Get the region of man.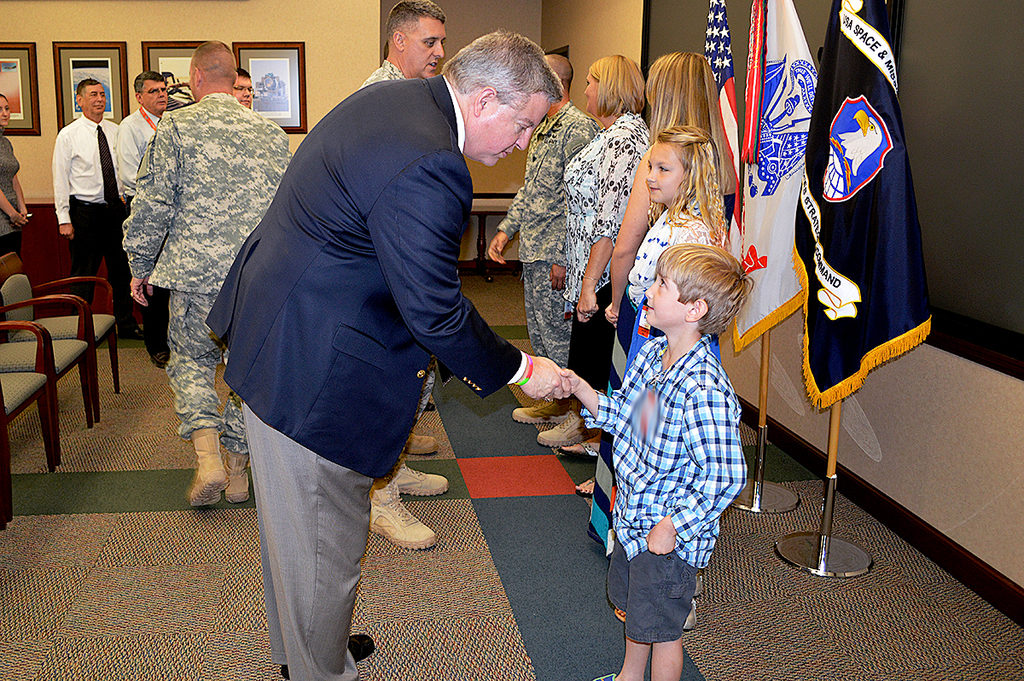
bbox=[234, 69, 253, 108].
